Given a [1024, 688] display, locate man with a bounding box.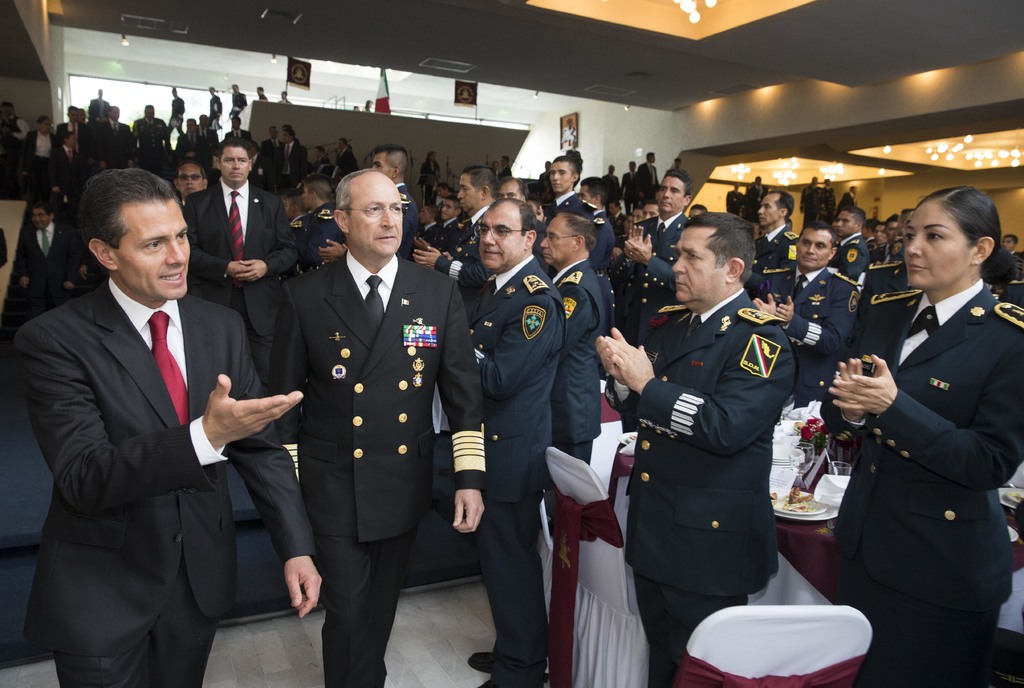
Located: bbox=[607, 166, 692, 354].
